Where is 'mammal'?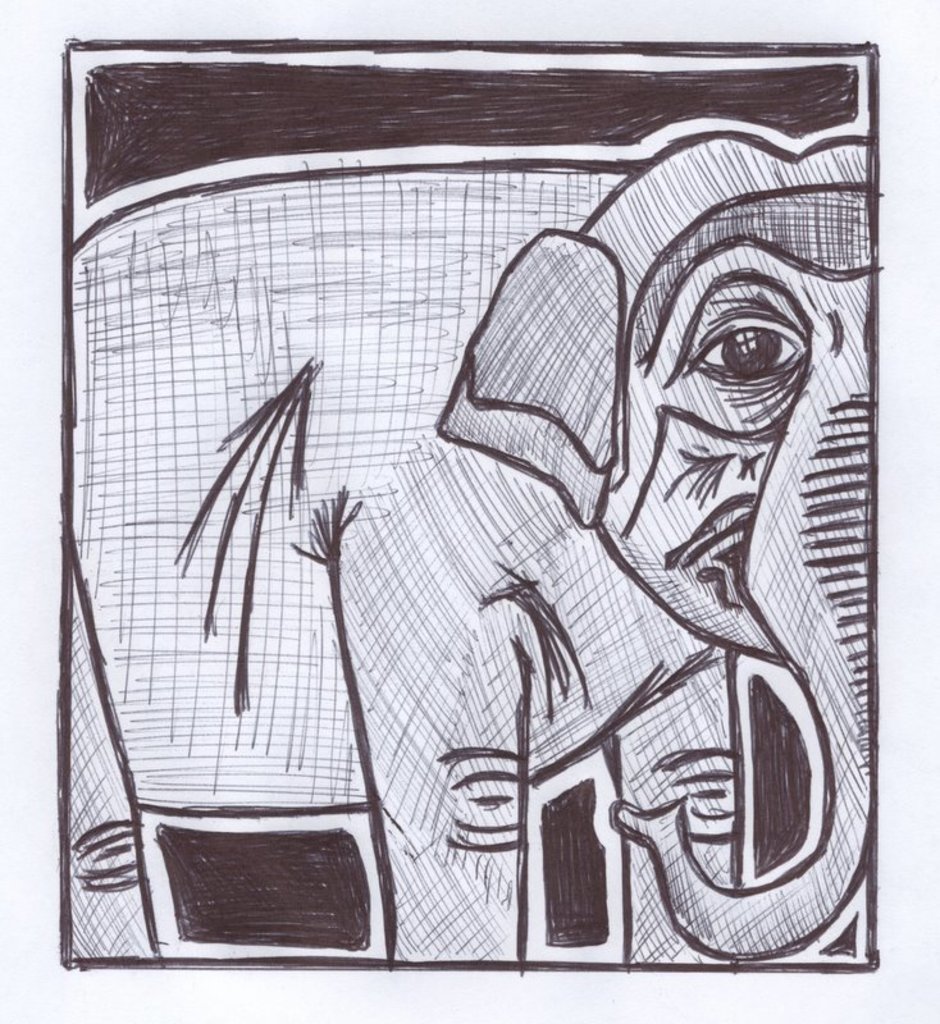
{"x1": 46, "y1": 33, "x2": 895, "y2": 983}.
